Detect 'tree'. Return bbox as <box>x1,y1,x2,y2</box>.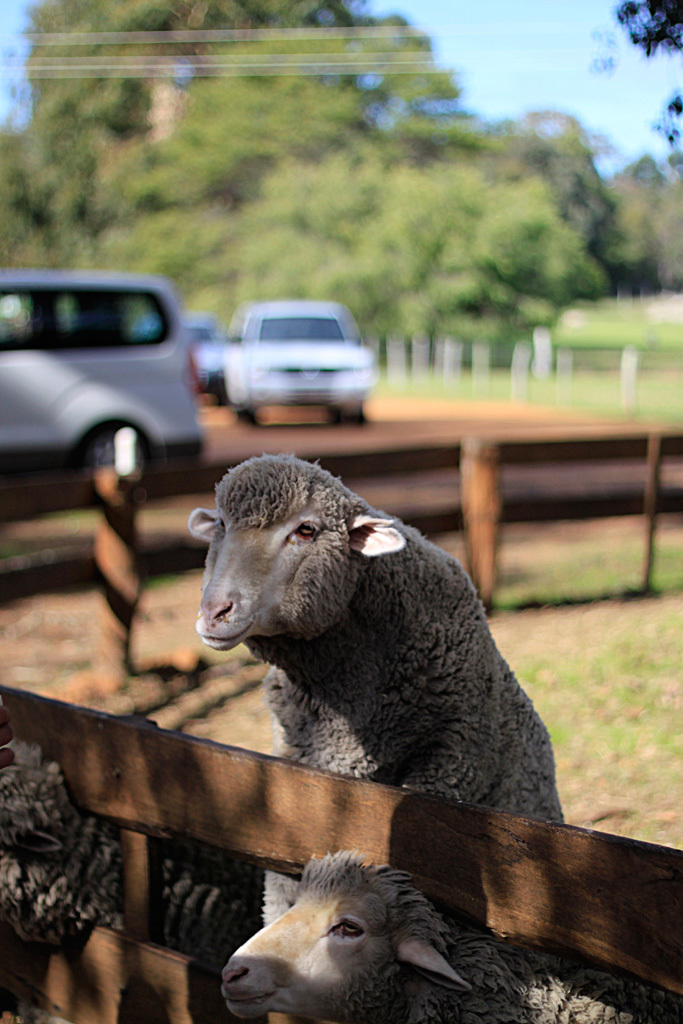
<box>493,101,666,301</box>.
